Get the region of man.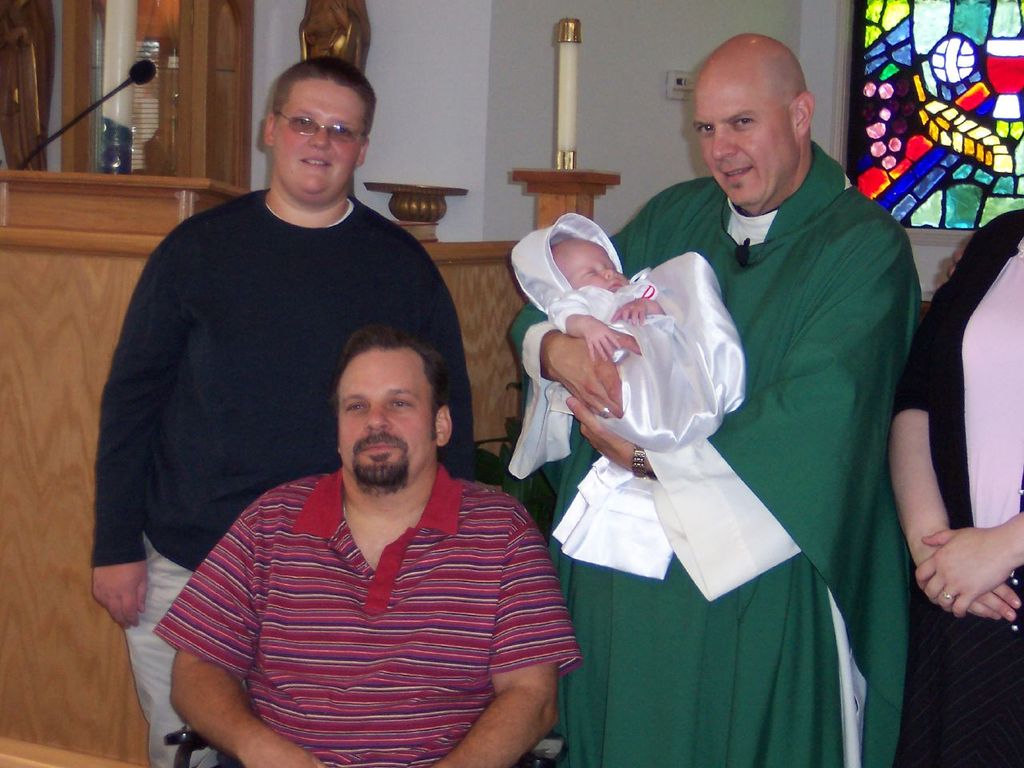
882/208/1023/767.
